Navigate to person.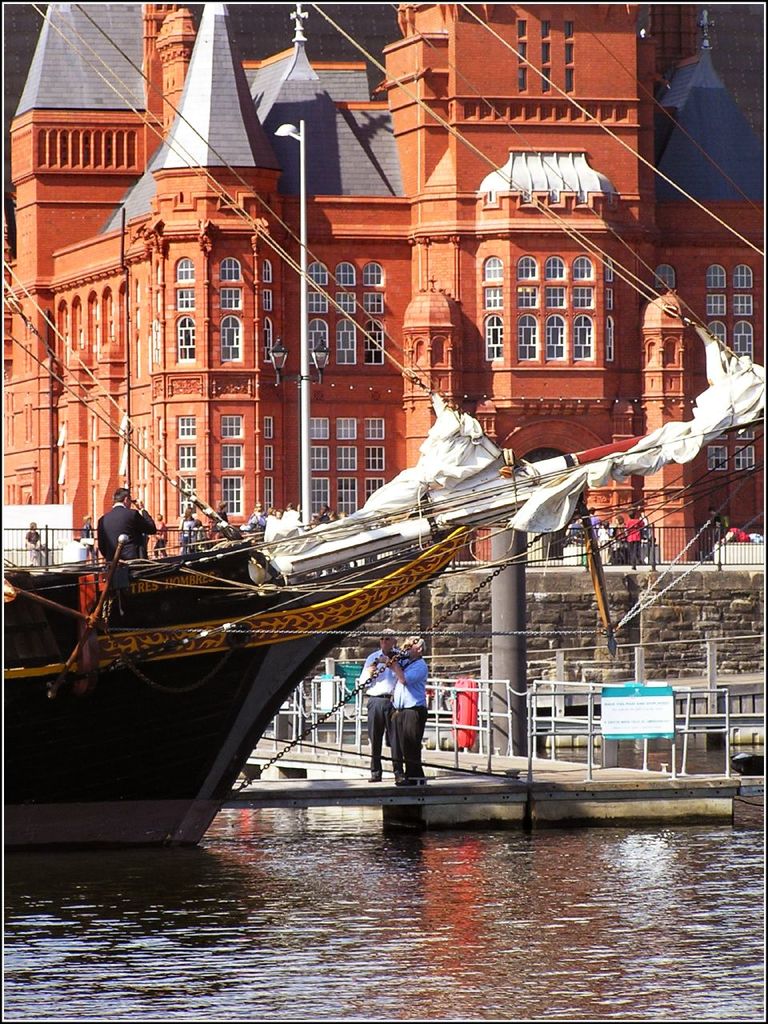
Navigation target: crop(358, 627, 402, 779).
